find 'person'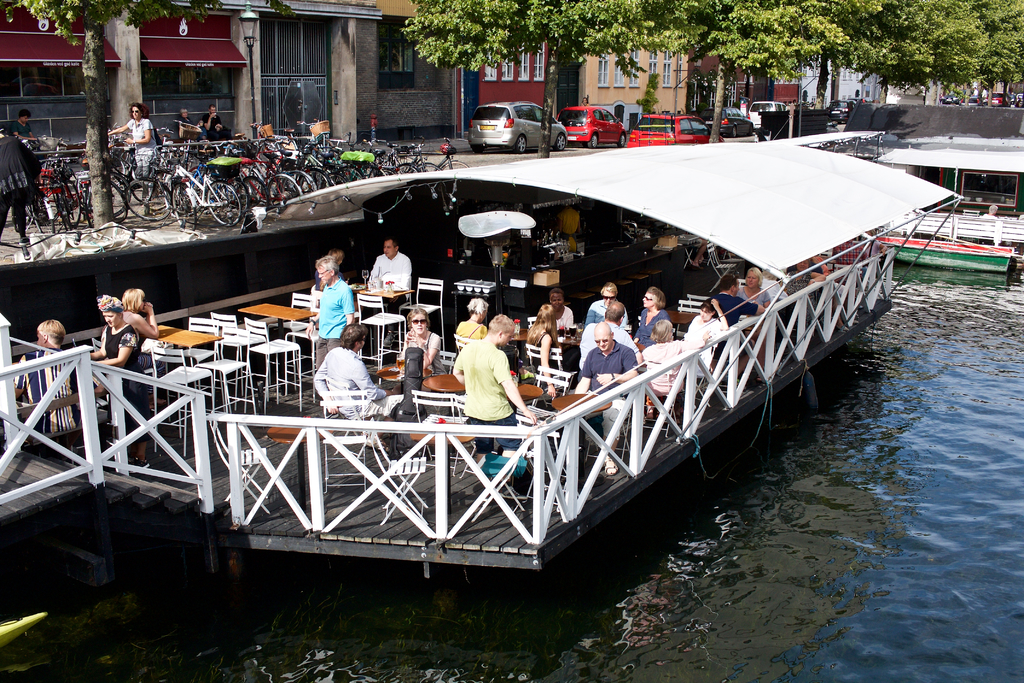
<region>584, 273, 632, 334</region>
